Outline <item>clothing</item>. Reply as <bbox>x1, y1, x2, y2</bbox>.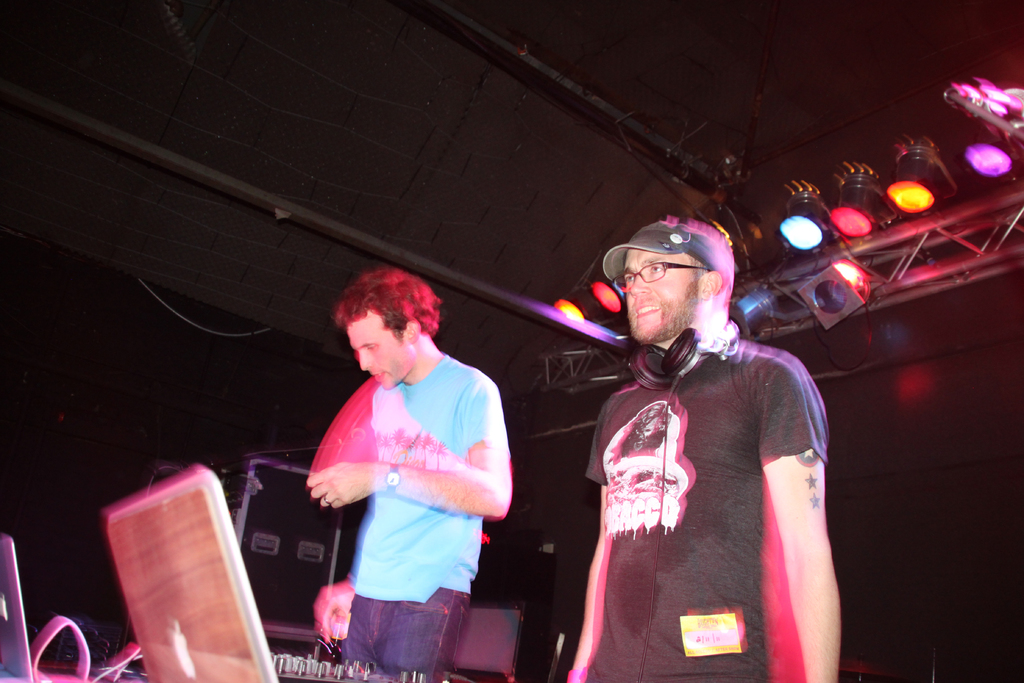
<bbox>348, 352, 509, 604</bbox>.
